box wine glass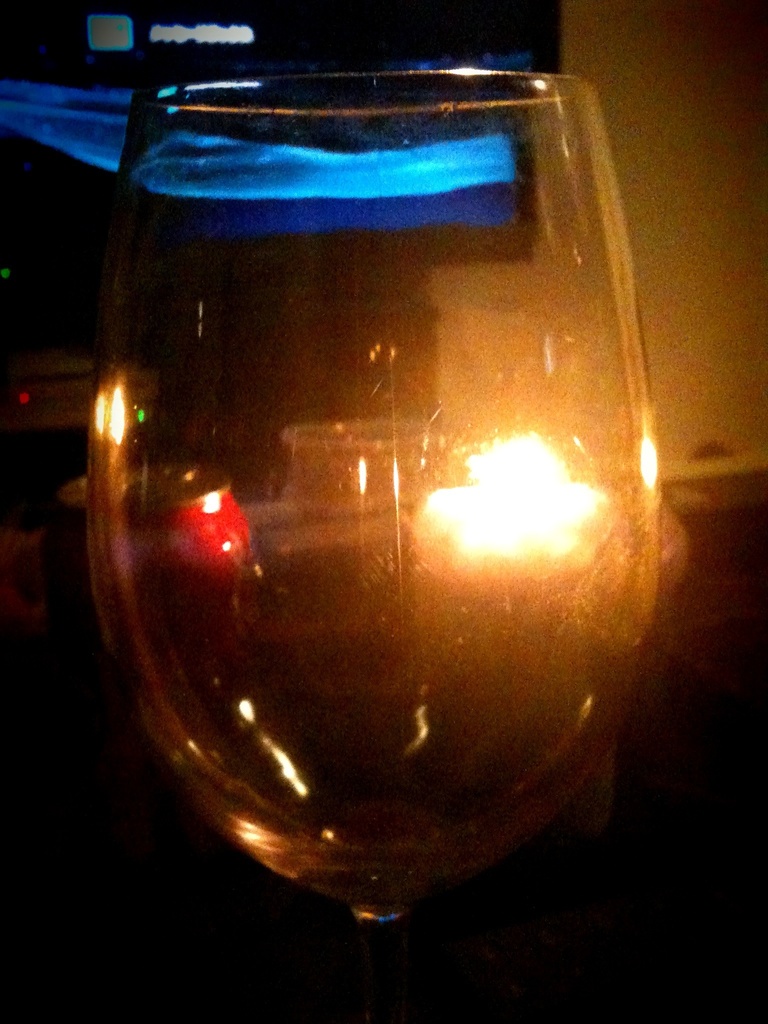
{"x1": 83, "y1": 76, "x2": 660, "y2": 1023}
